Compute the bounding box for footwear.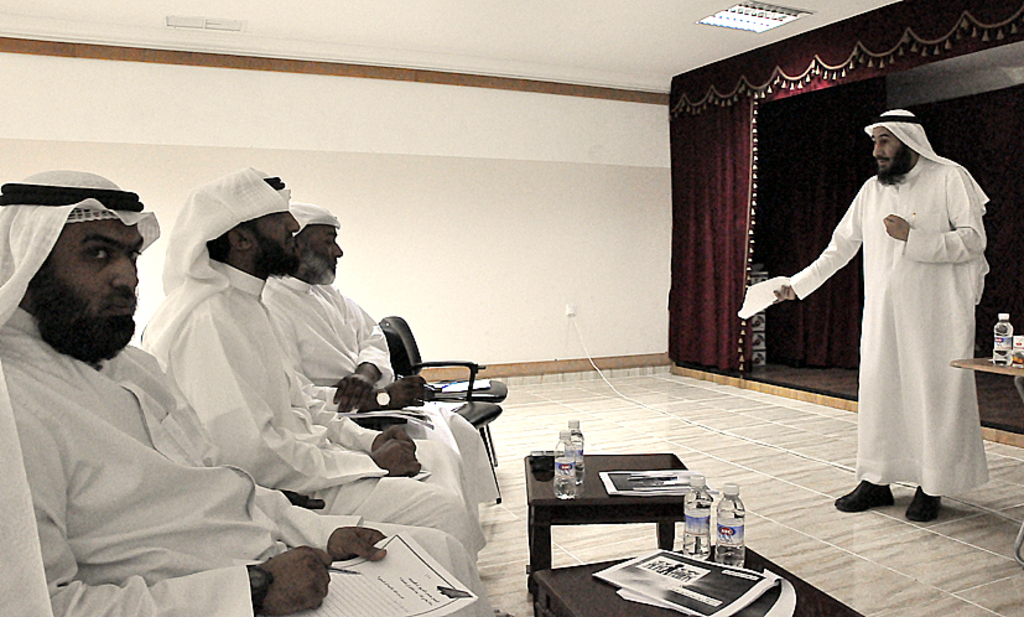
(x1=832, y1=473, x2=892, y2=515).
